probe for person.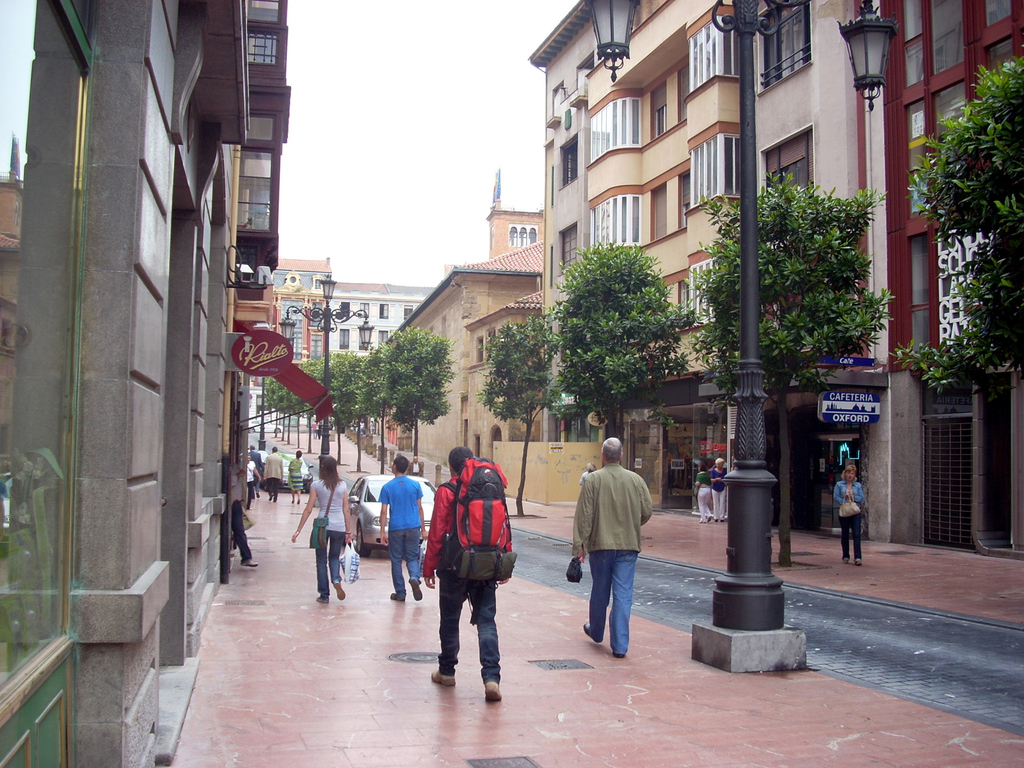
Probe result: <bbox>571, 440, 652, 659</bbox>.
